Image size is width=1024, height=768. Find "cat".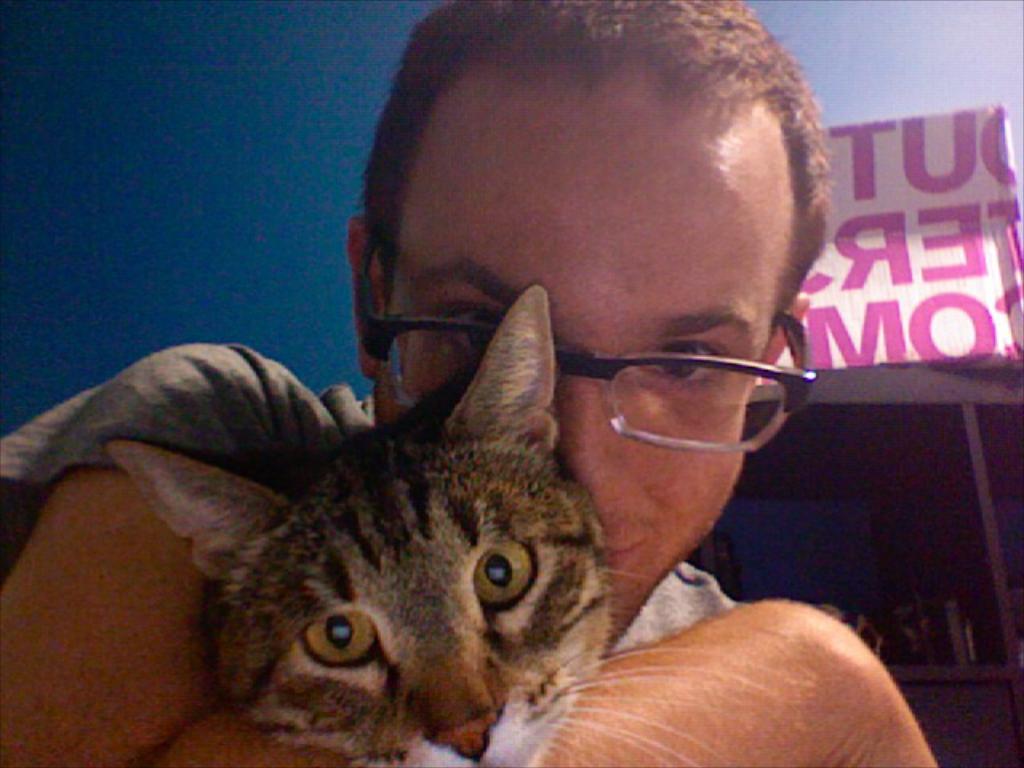
[x1=101, y1=290, x2=717, y2=766].
